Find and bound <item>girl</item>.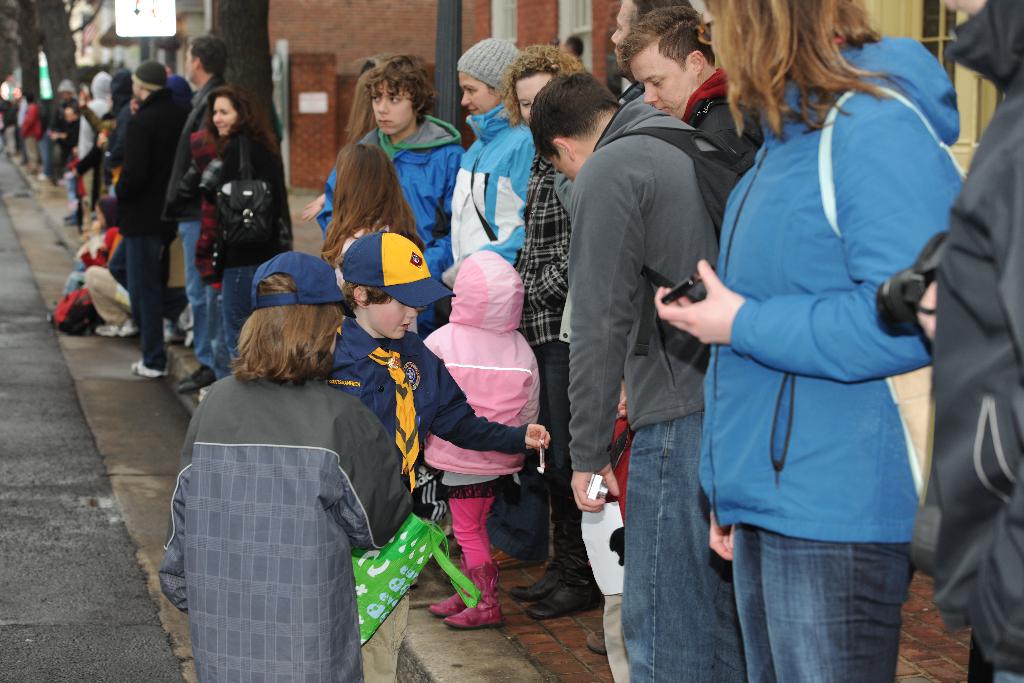
Bound: [x1=320, y1=142, x2=424, y2=333].
